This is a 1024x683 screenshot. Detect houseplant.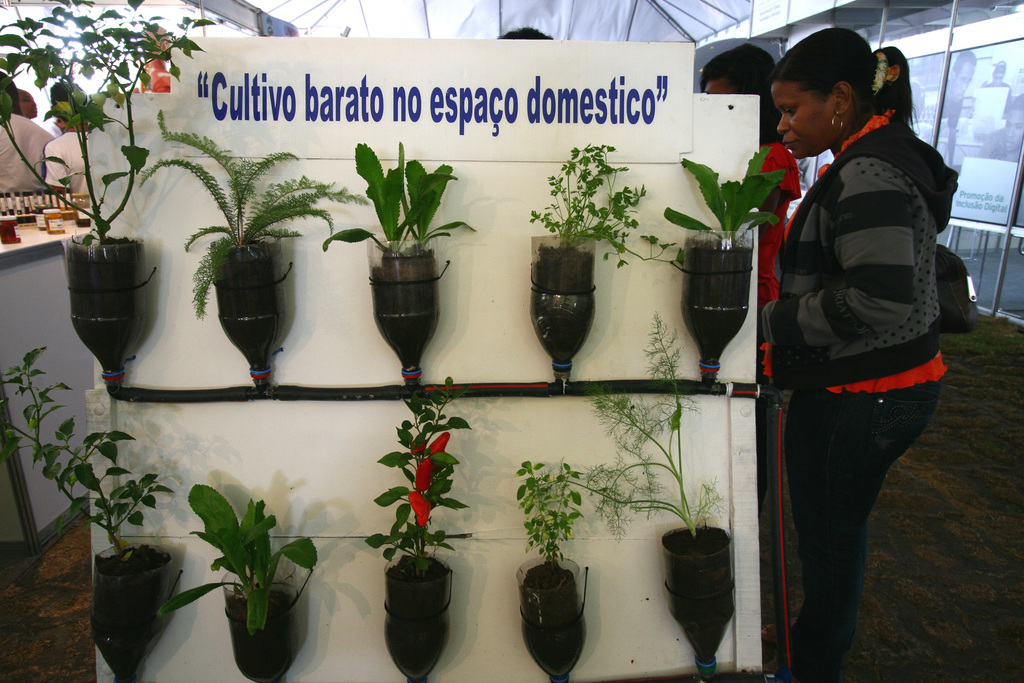
left=533, top=140, right=672, bottom=391.
